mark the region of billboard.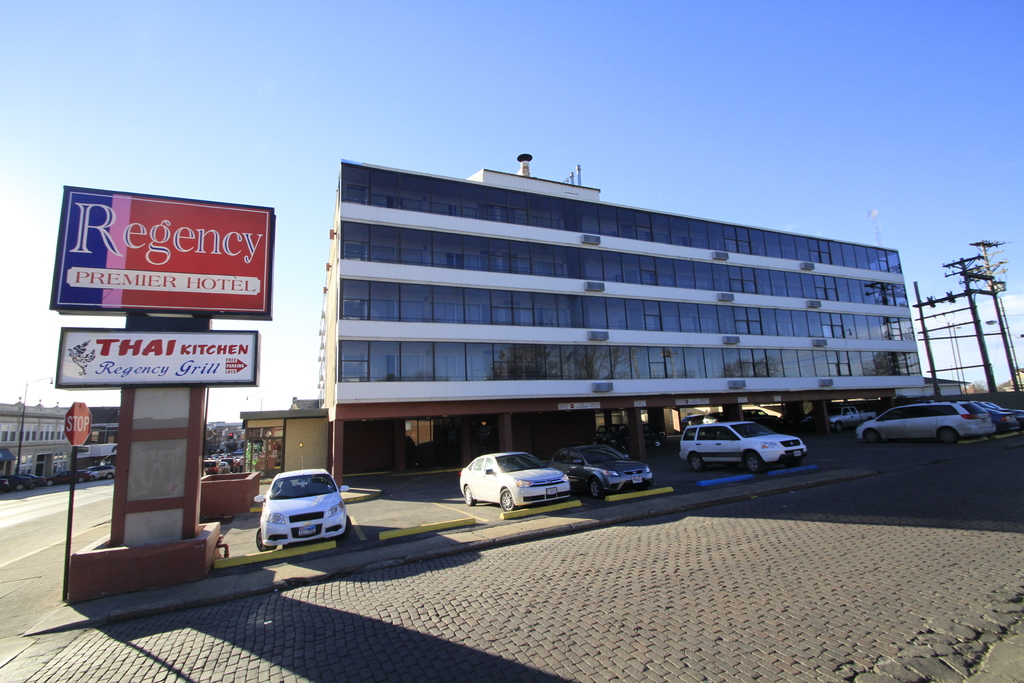
Region: 56 327 257 390.
